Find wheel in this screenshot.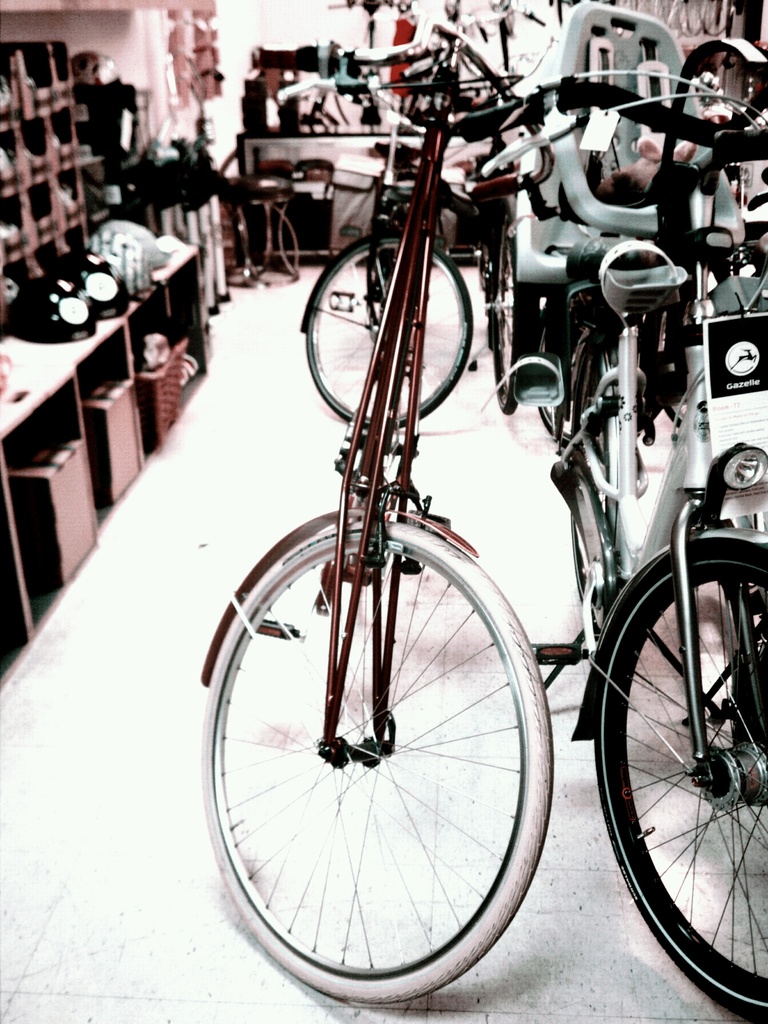
The bounding box for wheel is (x1=586, y1=531, x2=767, y2=1023).
